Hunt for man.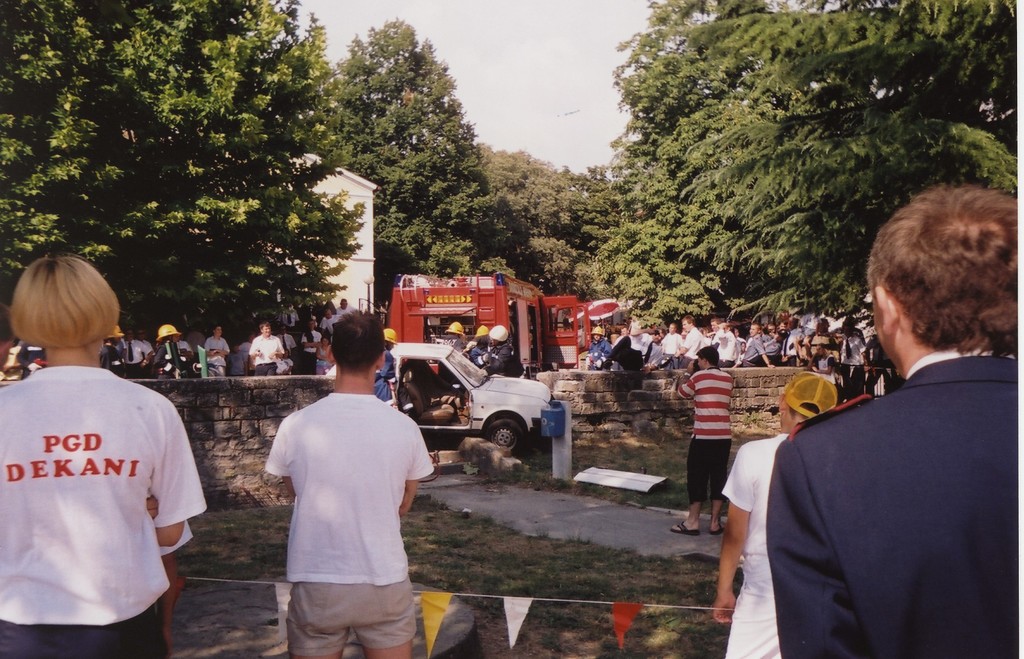
Hunted down at [x1=257, y1=303, x2=439, y2=658].
